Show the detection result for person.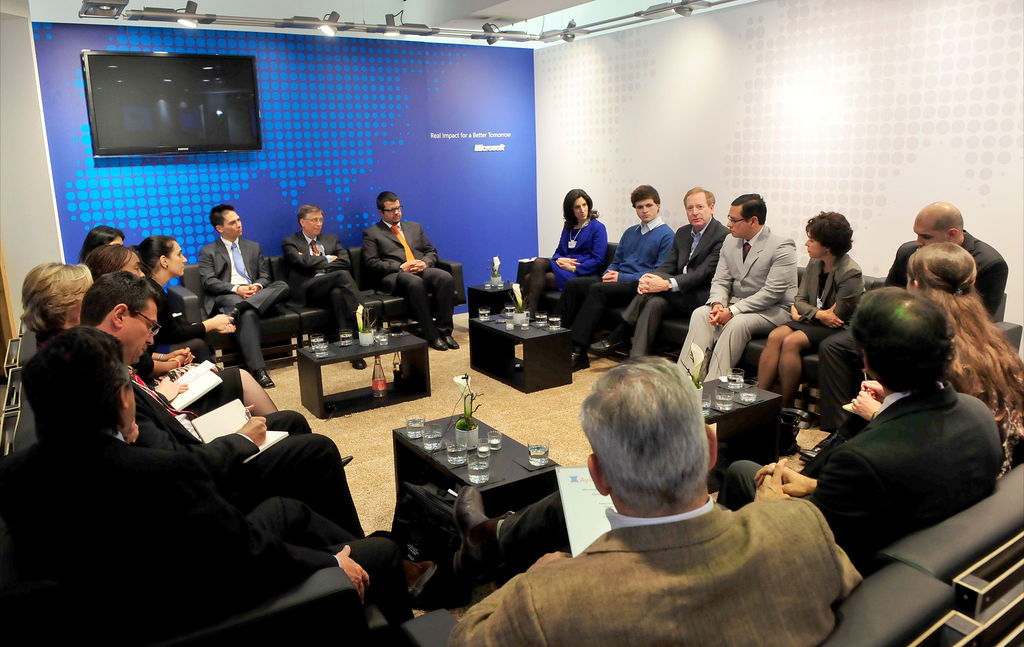
x1=83, y1=220, x2=127, y2=246.
